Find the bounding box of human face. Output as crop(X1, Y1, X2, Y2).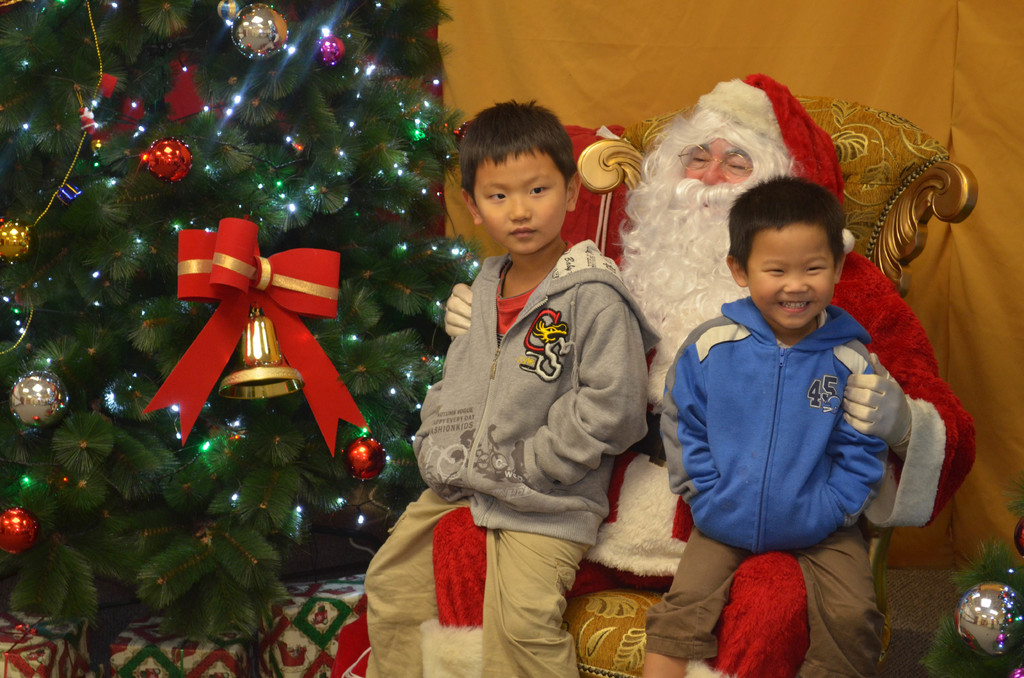
crop(473, 147, 568, 250).
